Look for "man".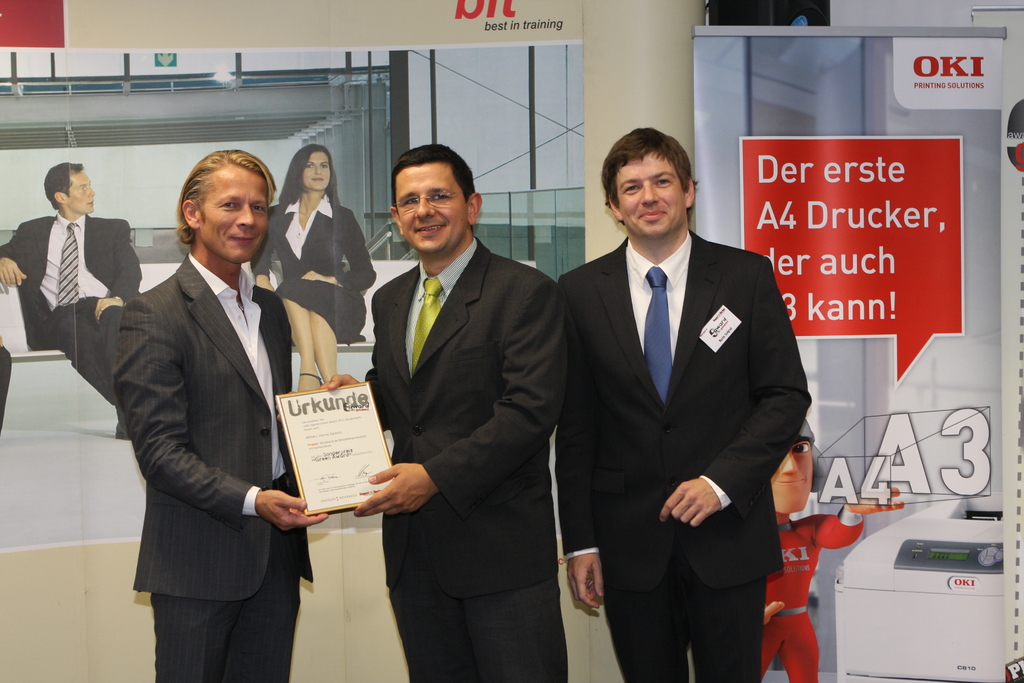
Found: x1=0, y1=160, x2=142, y2=438.
